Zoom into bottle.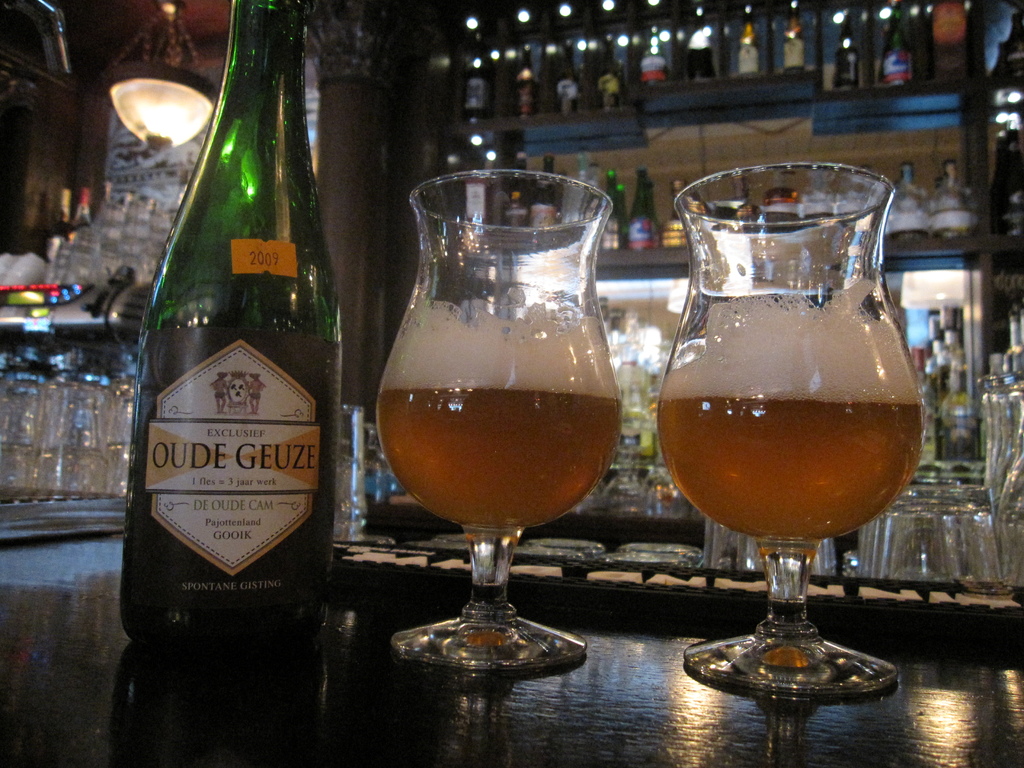
Zoom target: [835, 166, 875, 225].
